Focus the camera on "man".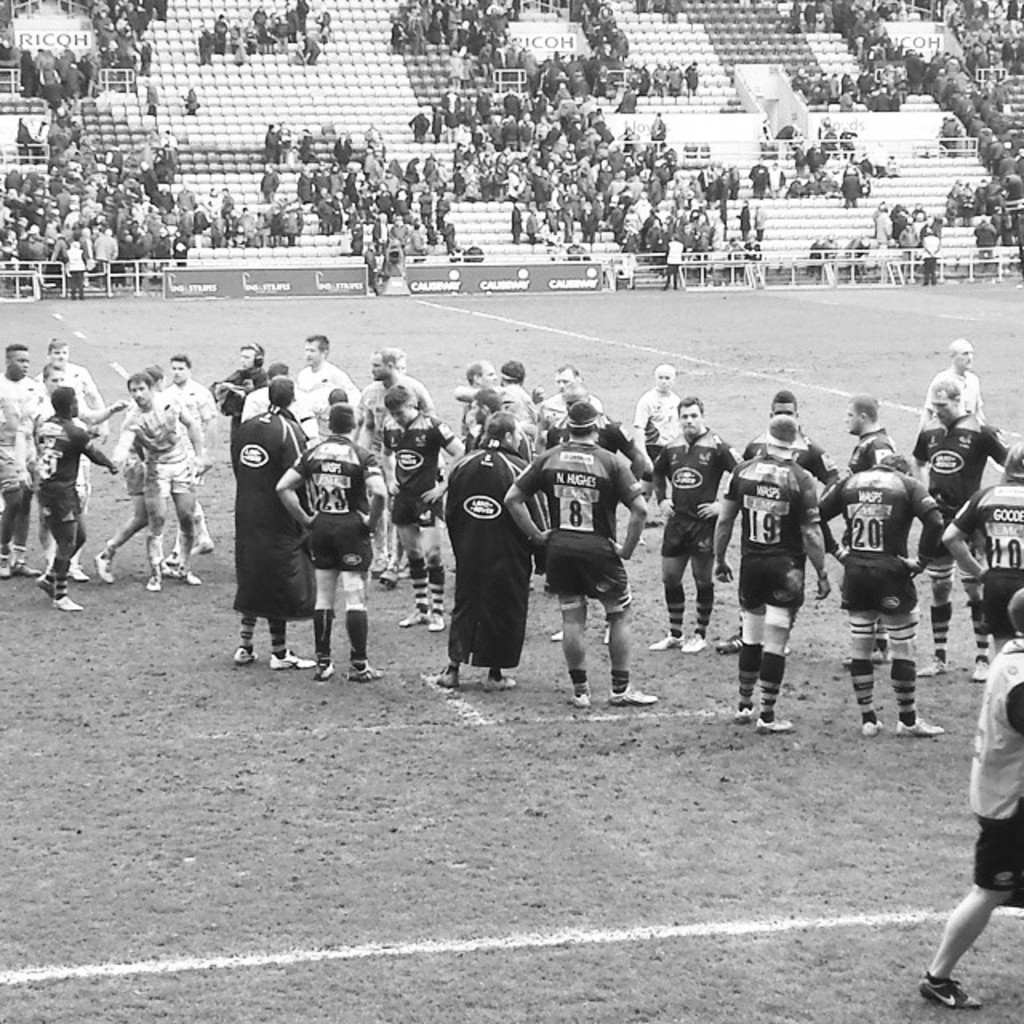
Focus region: left=765, top=158, right=790, bottom=195.
